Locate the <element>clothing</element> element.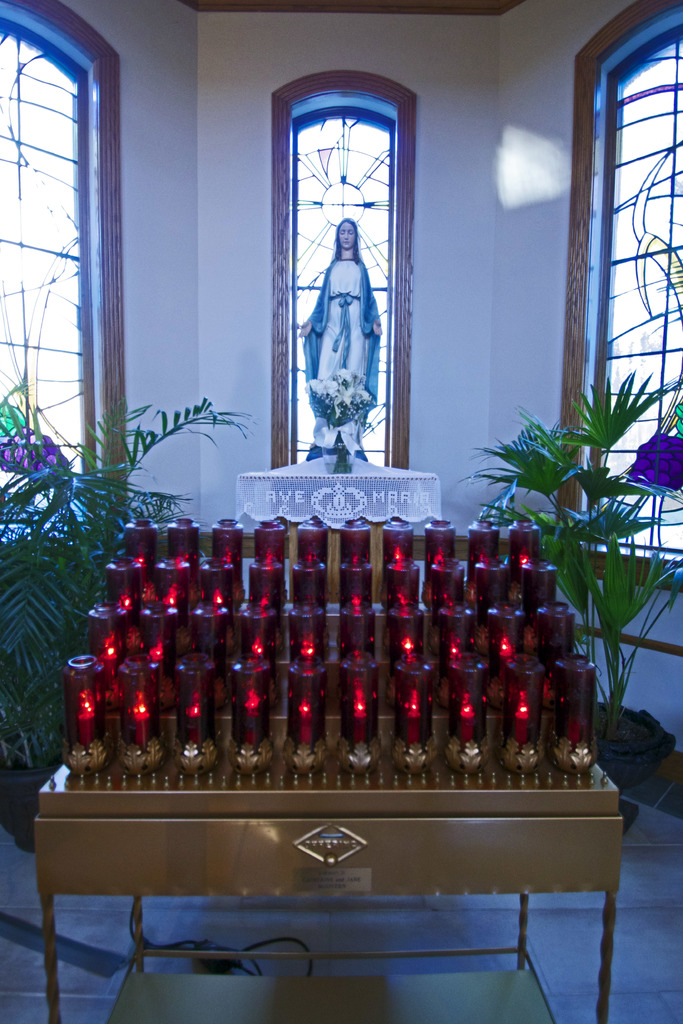
Element bbox: {"left": 300, "top": 259, "right": 384, "bottom": 454}.
